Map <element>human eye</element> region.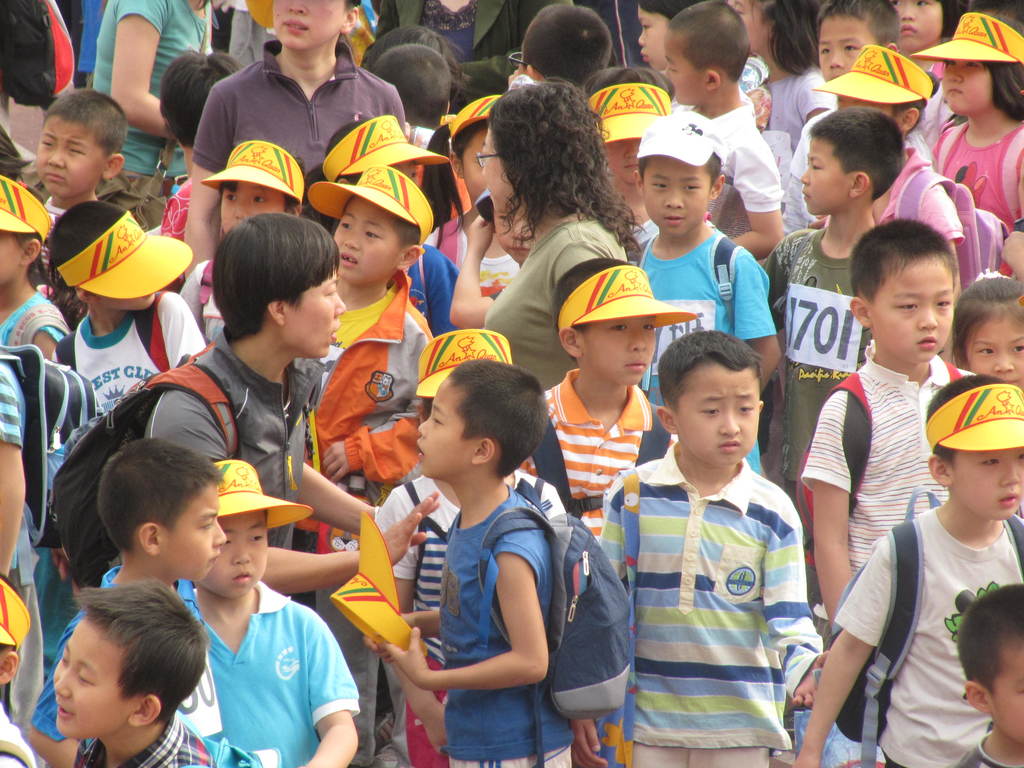
Mapped to (left=1014, top=346, right=1023, bottom=355).
